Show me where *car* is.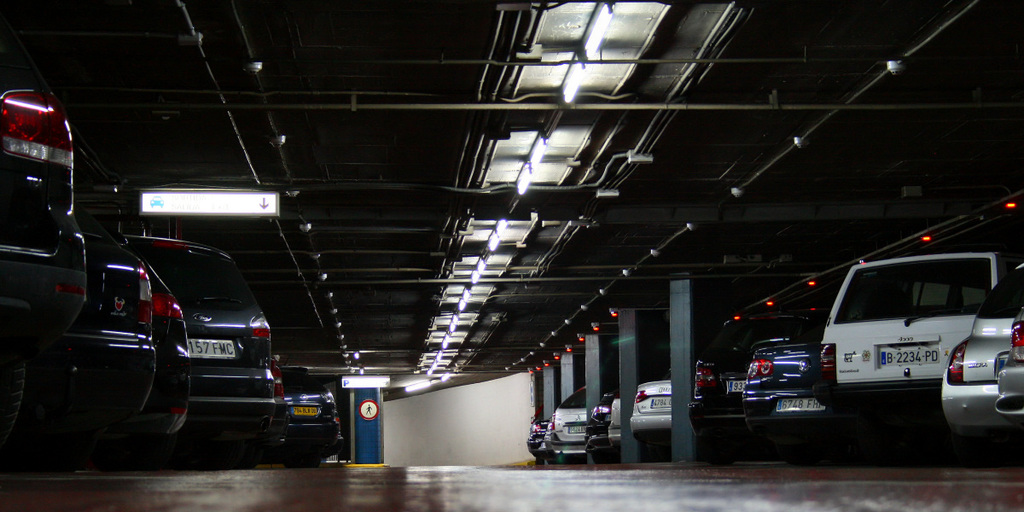
*car* is at bbox(274, 356, 284, 454).
